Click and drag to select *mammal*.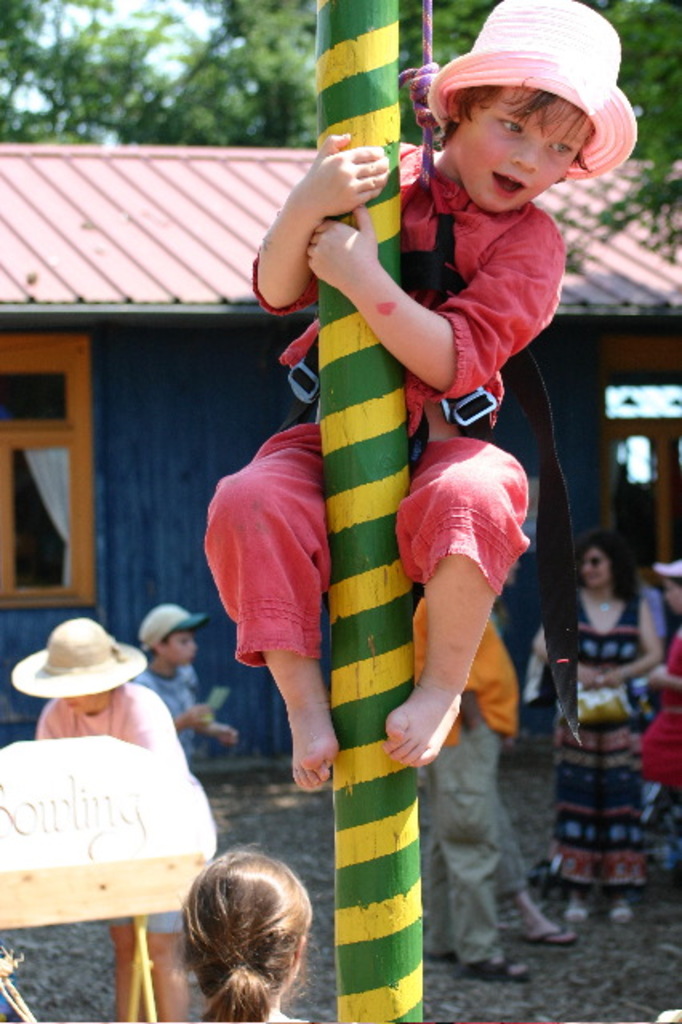
Selection: region(142, 590, 235, 773).
